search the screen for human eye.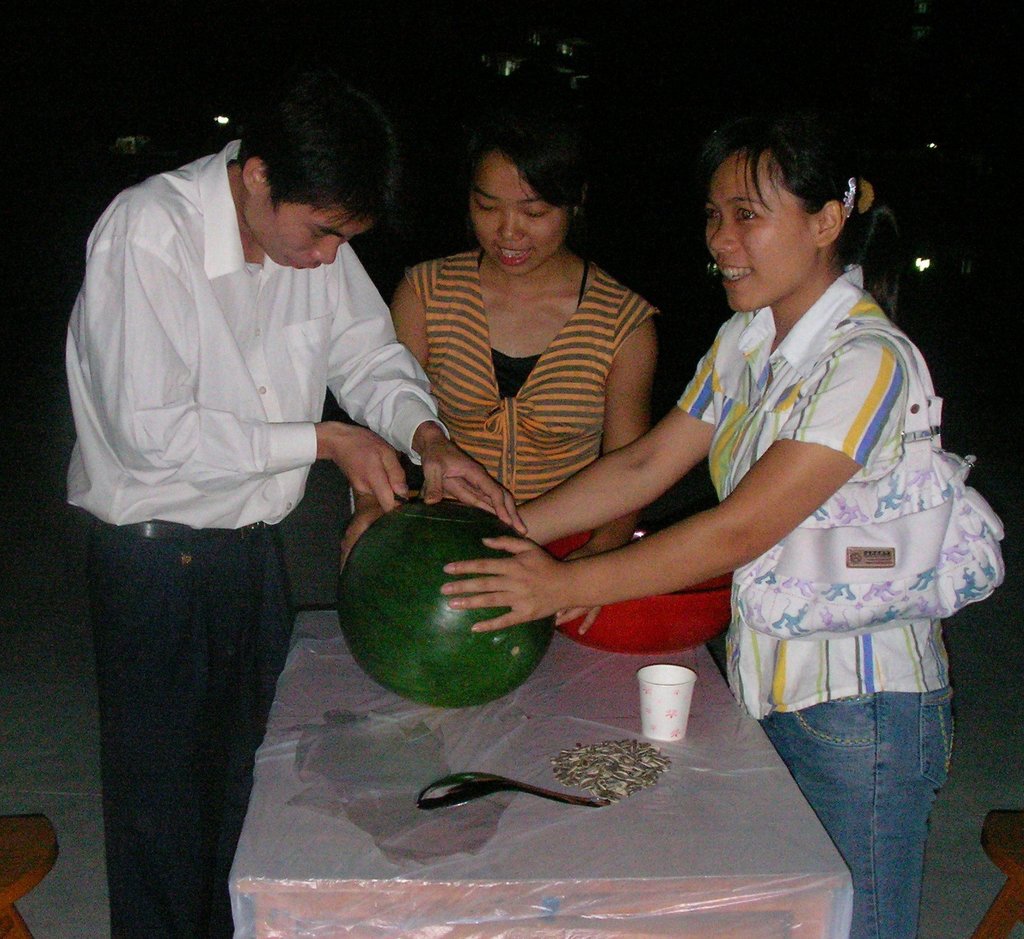
Found at region(308, 227, 323, 241).
